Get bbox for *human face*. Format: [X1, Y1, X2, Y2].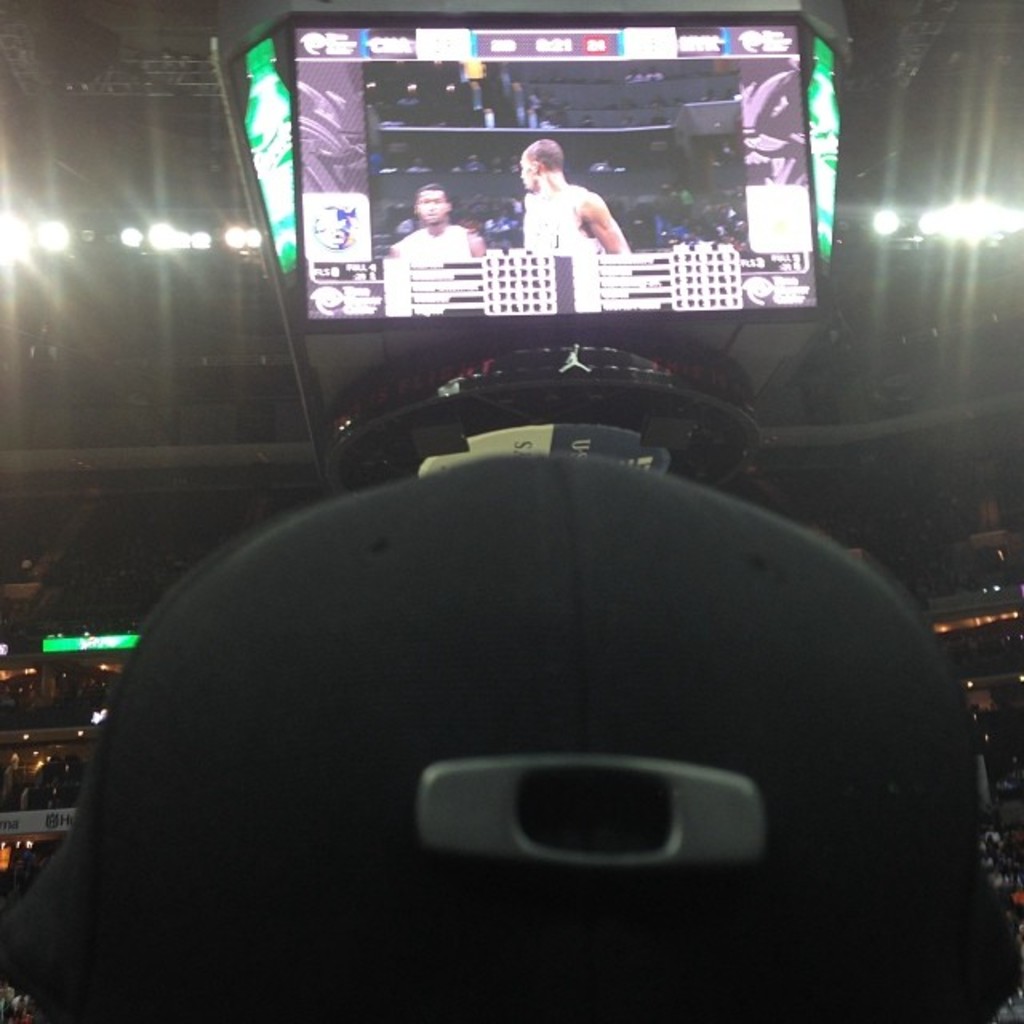
[416, 190, 446, 226].
